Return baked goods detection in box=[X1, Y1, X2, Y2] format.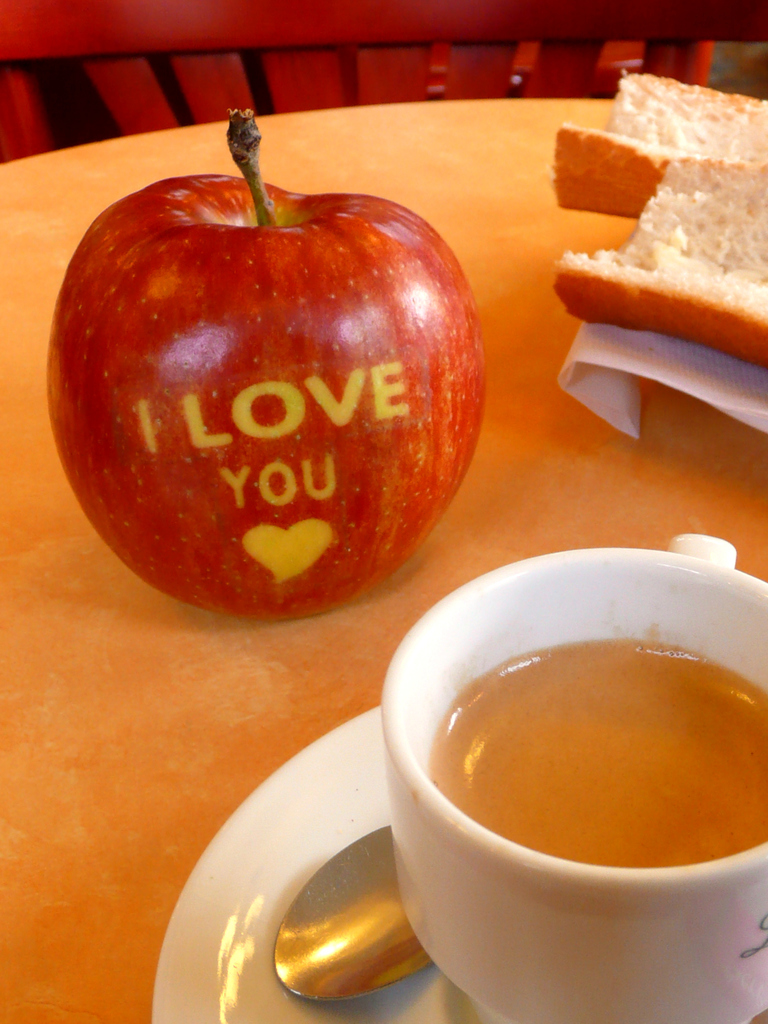
box=[549, 68, 767, 220].
